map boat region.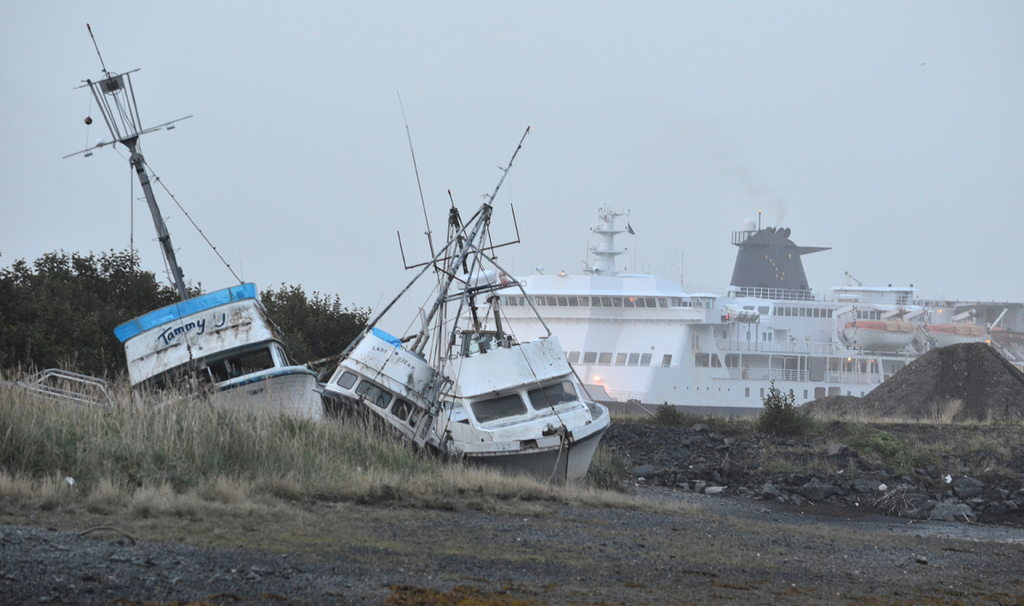
Mapped to bbox(325, 76, 532, 472).
